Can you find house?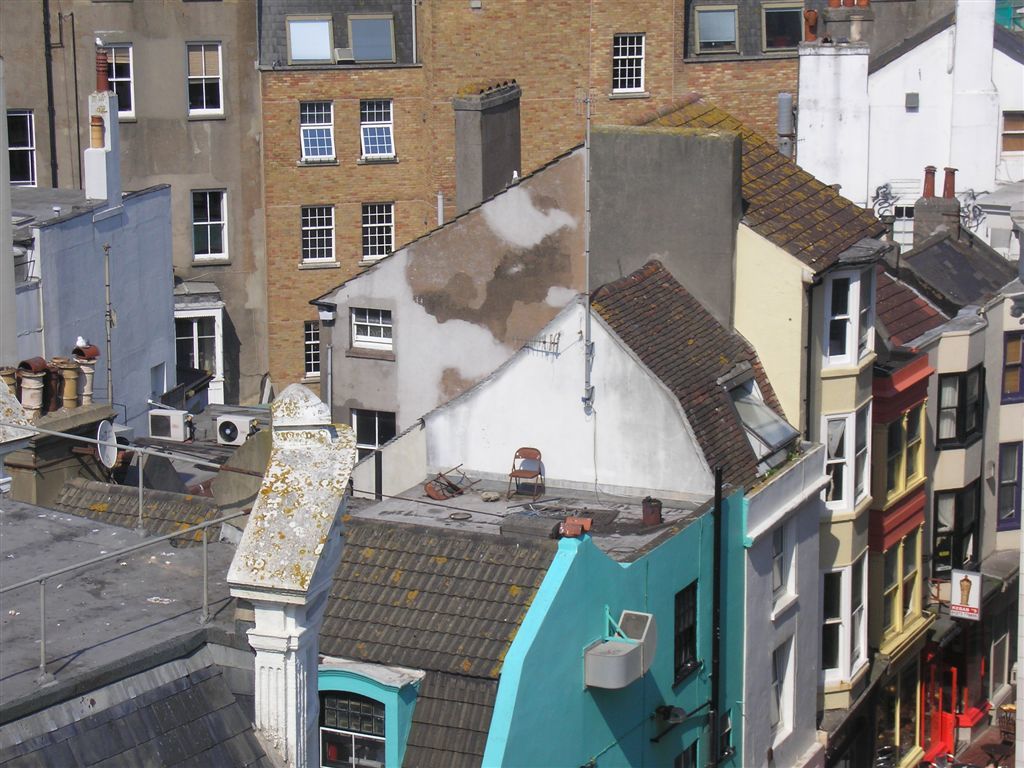
Yes, bounding box: [left=0, top=0, right=254, bottom=418].
